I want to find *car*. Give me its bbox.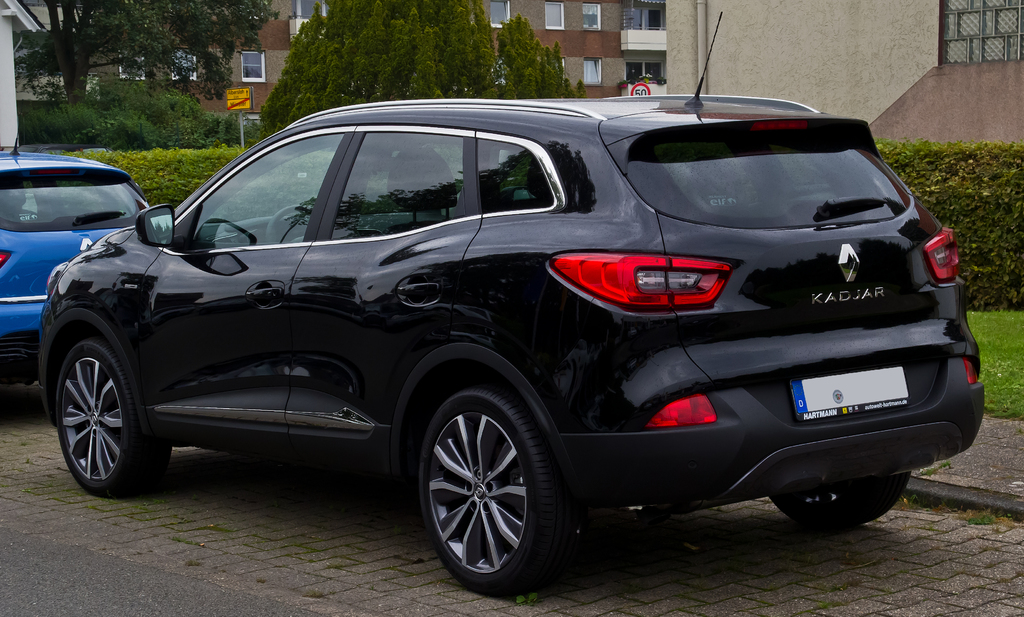
<region>59, 86, 973, 581</region>.
